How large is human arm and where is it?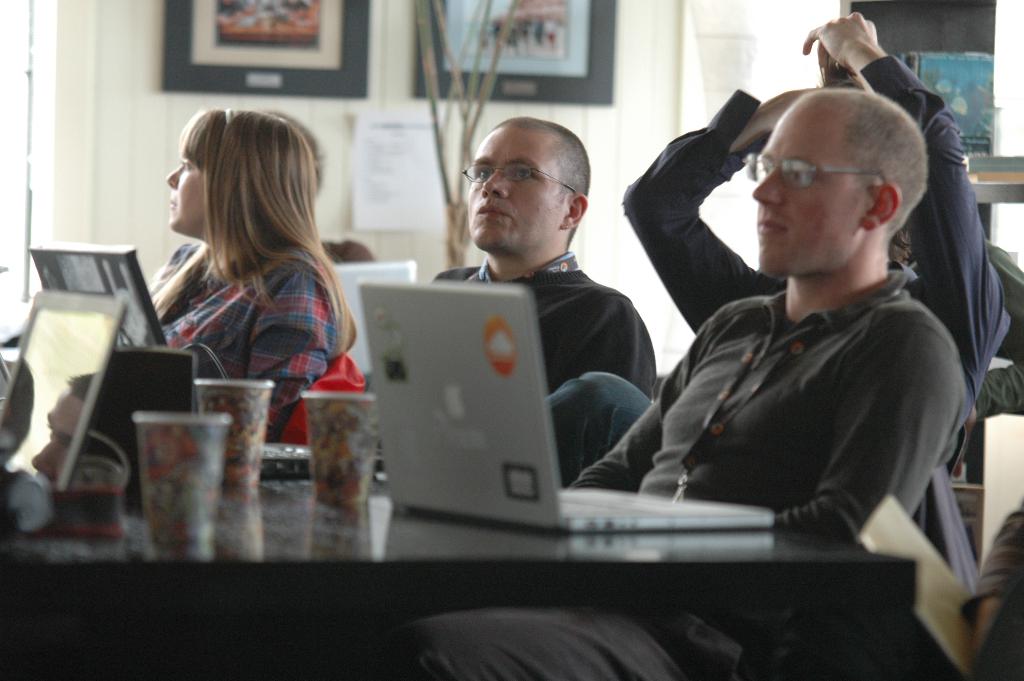
Bounding box: region(534, 284, 653, 454).
